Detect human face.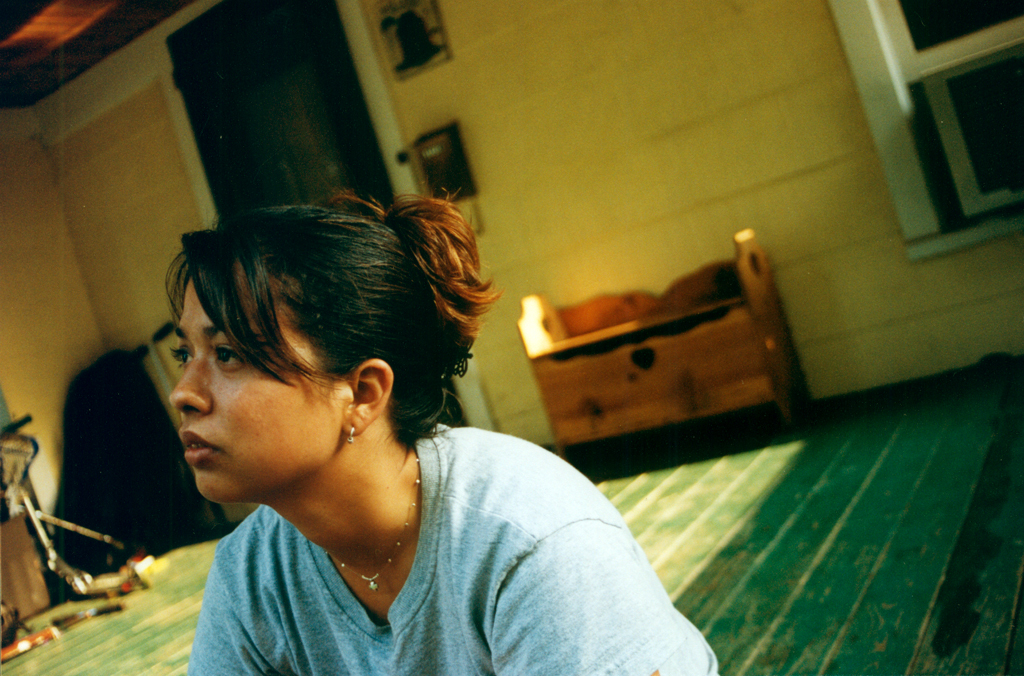
Detected at [left=168, top=264, right=329, bottom=506].
